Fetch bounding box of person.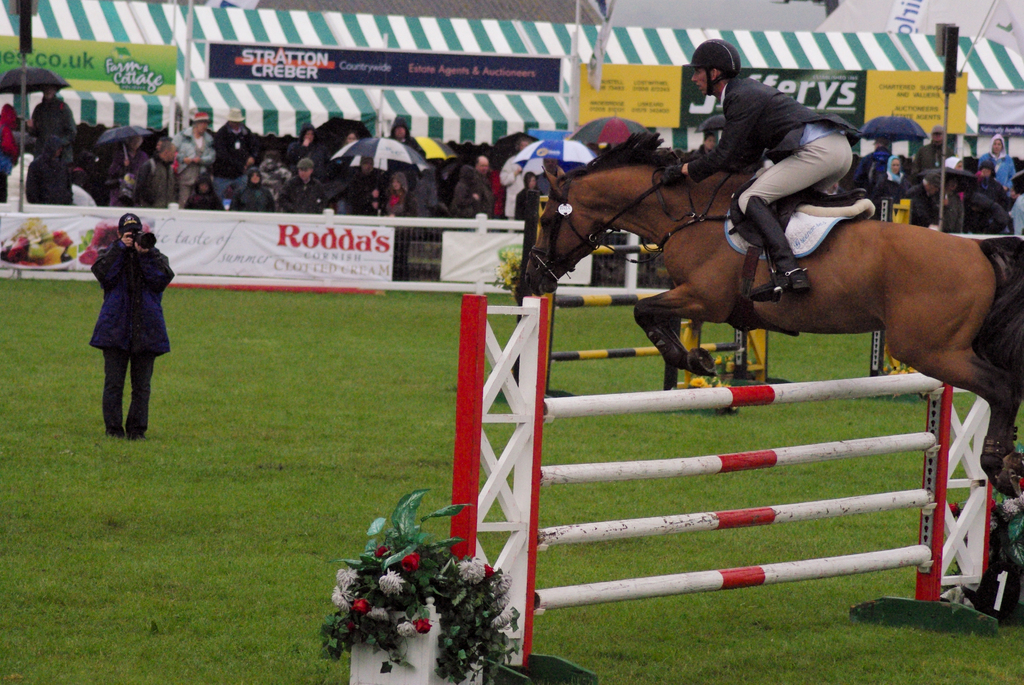
Bbox: 135, 135, 173, 209.
